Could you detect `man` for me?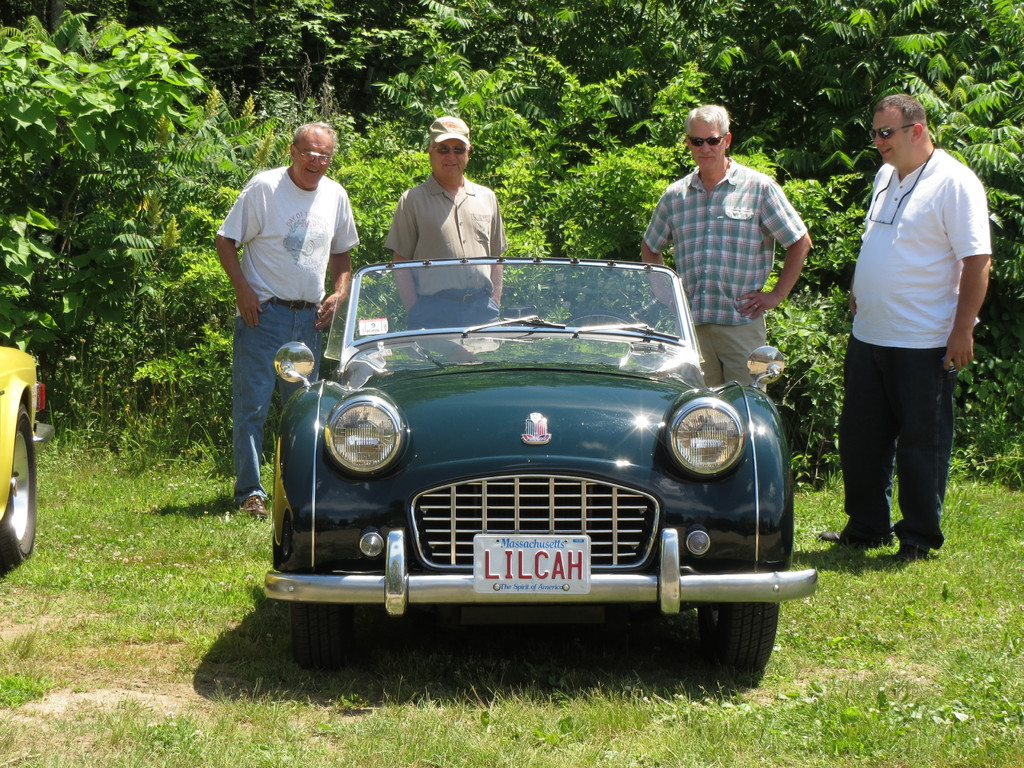
Detection result: locate(637, 102, 814, 384).
